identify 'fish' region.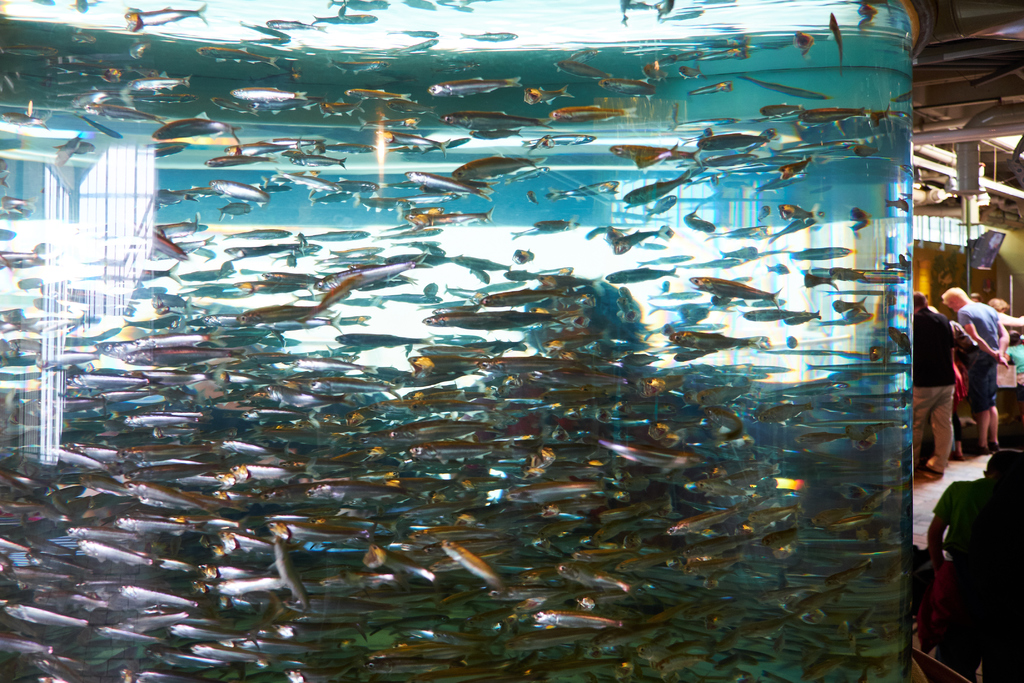
Region: (left=825, top=14, right=846, bottom=78).
